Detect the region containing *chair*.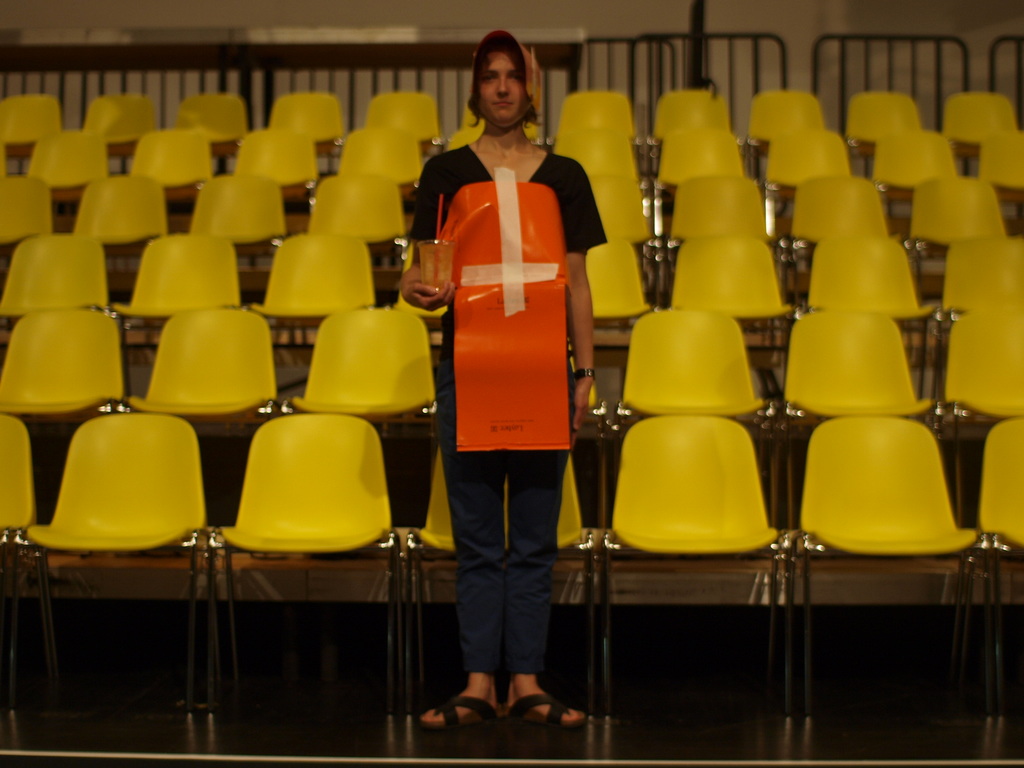
(x1=119, y1=302, x2=279, y2=413).
